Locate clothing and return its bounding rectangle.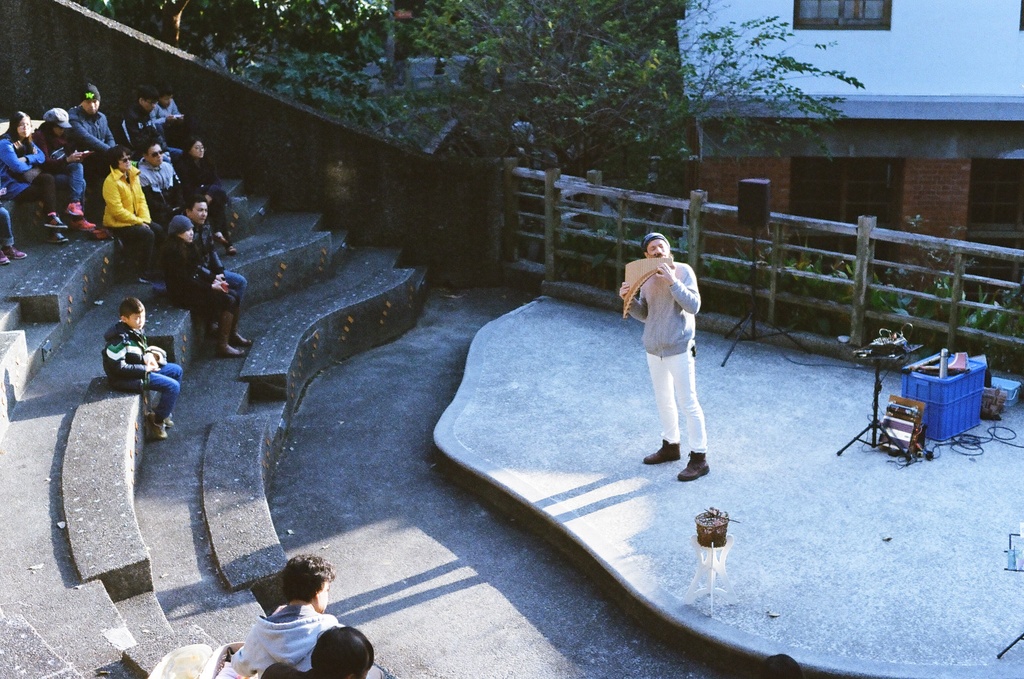
(left=159, top=236, right=221, bottom=311).
